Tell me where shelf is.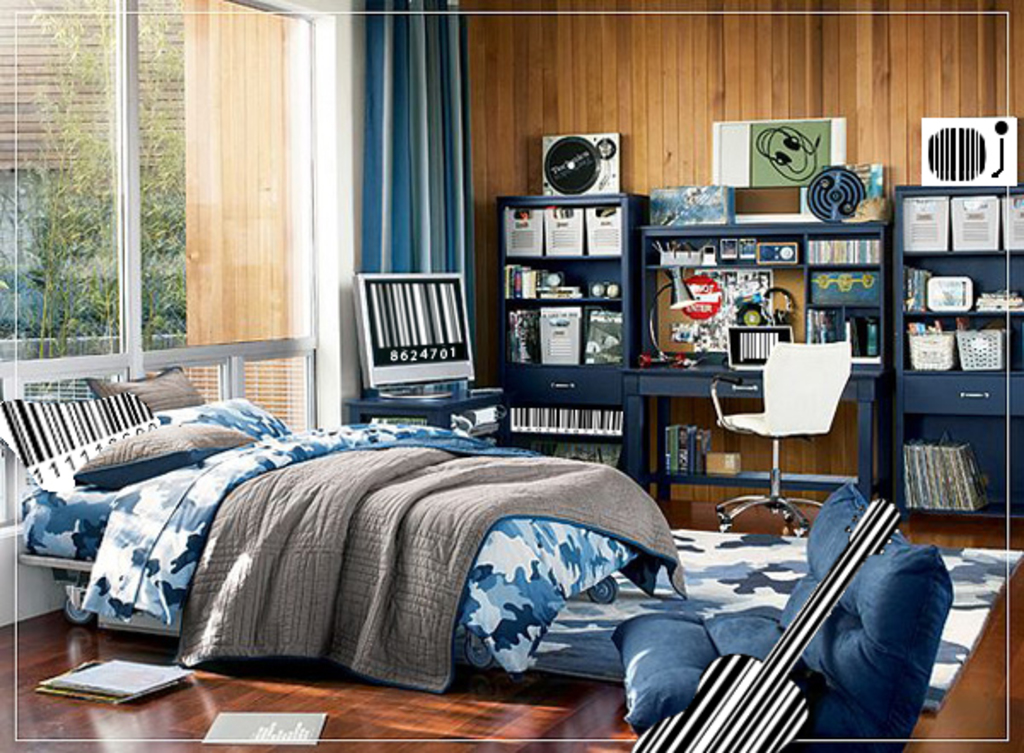
shelf is at select_region(887, 249, 1022, 377).
